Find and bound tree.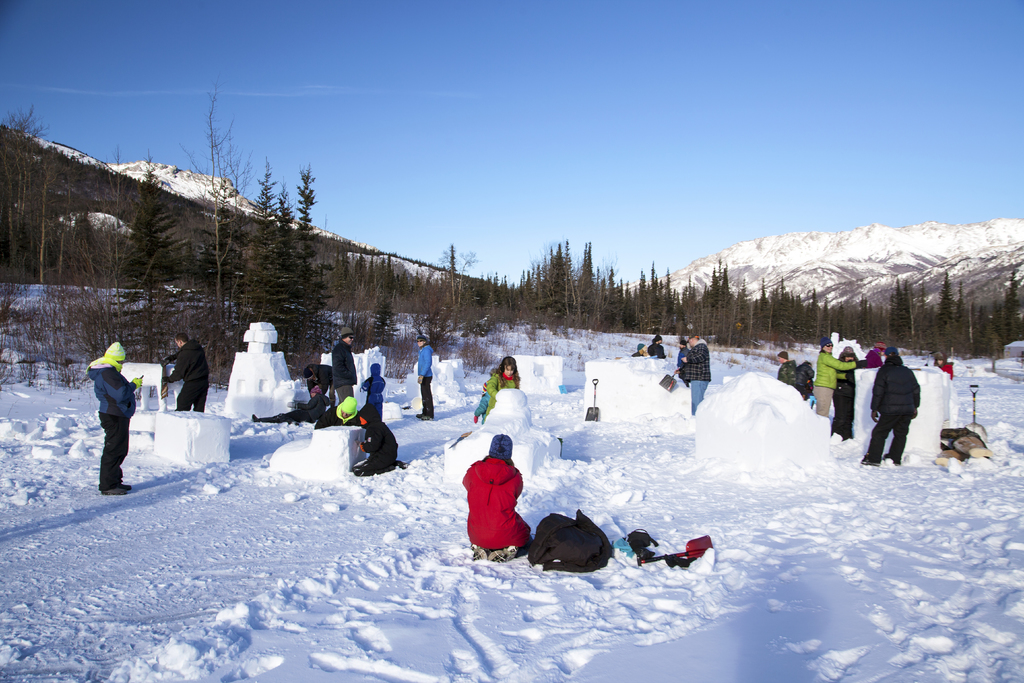
Bound: bbox=[598, 252, 737, 362].
